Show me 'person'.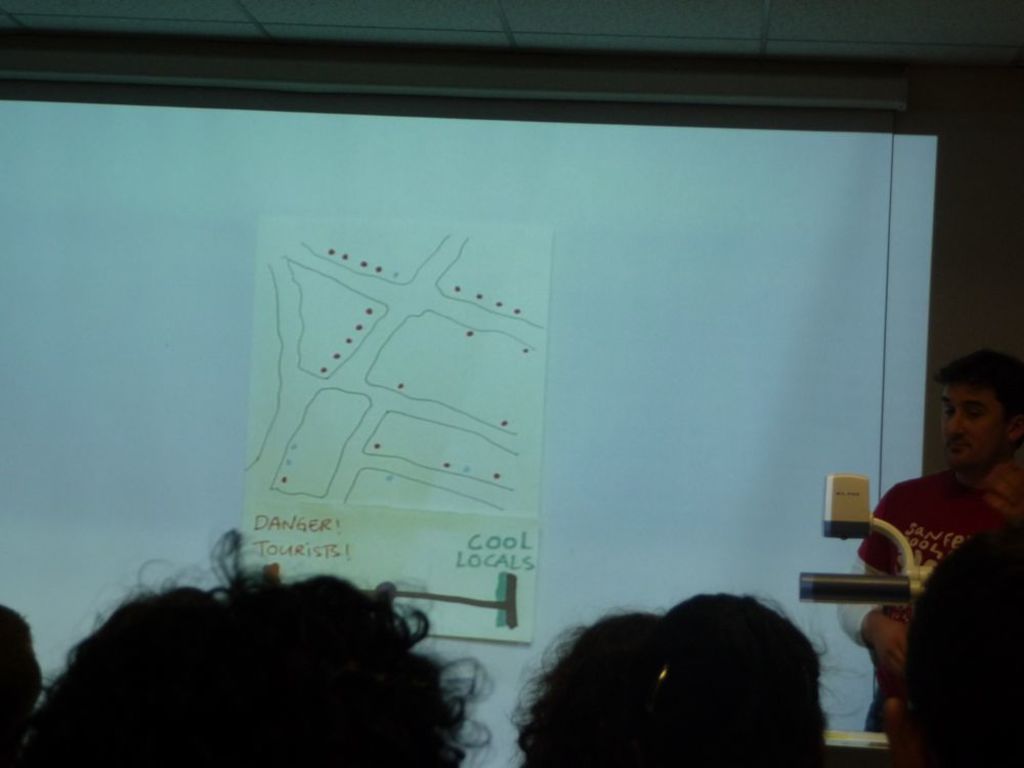
'person' is here: pyautogui.locateOnScreen(869, 365, 1023, 663).
